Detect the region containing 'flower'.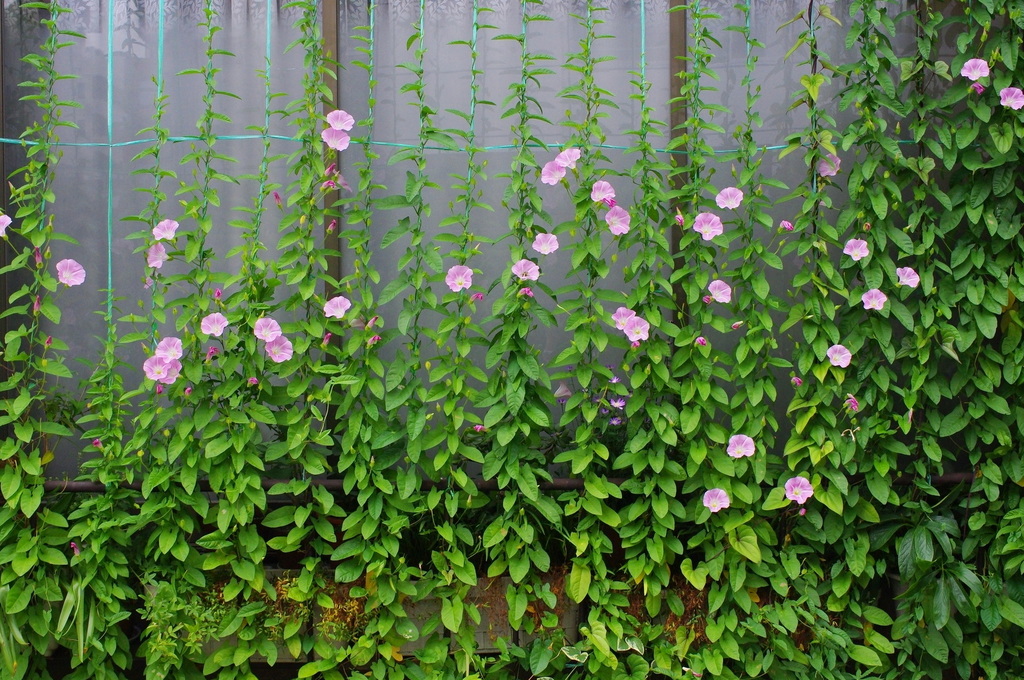
x1=716 y1=185 x2=742 y2=209.
